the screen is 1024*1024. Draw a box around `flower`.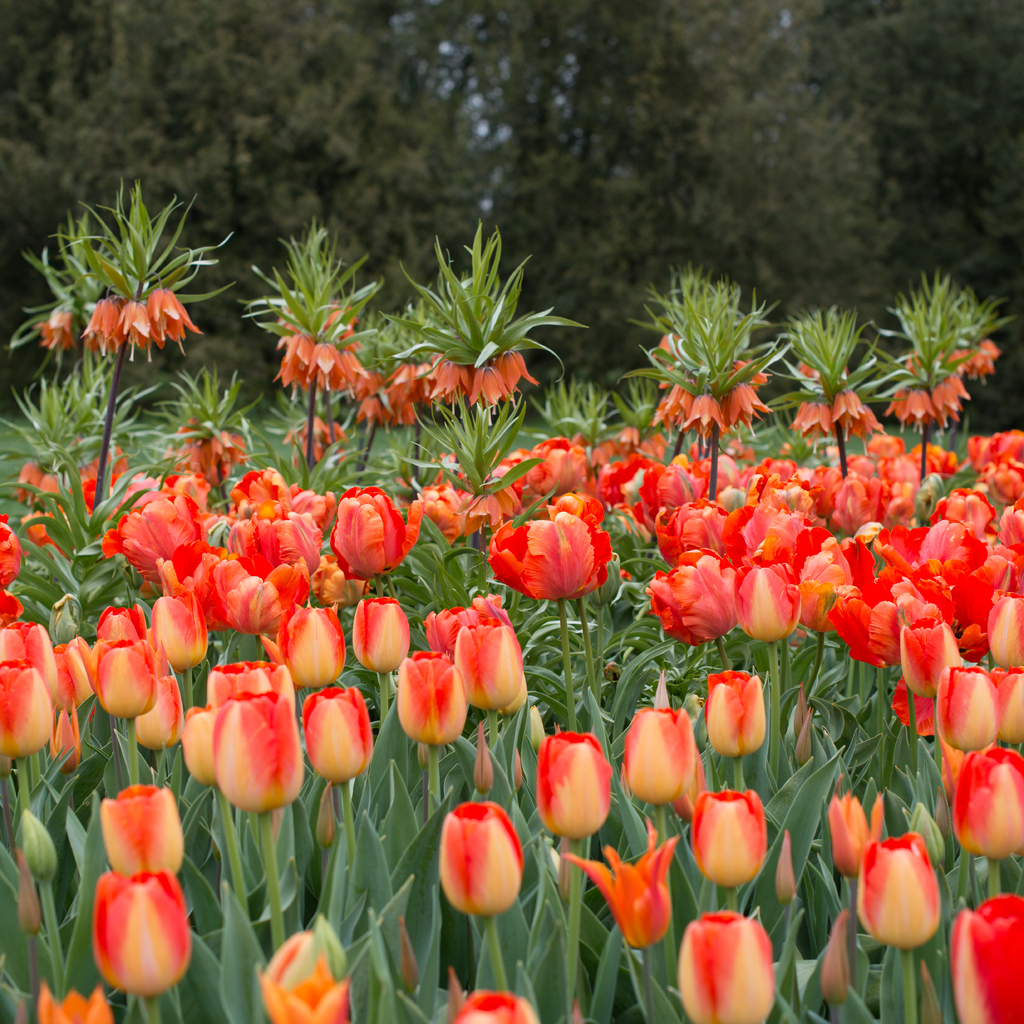
{"left": 978, "top": 598, "right": 1016, "bottom": 660}.
